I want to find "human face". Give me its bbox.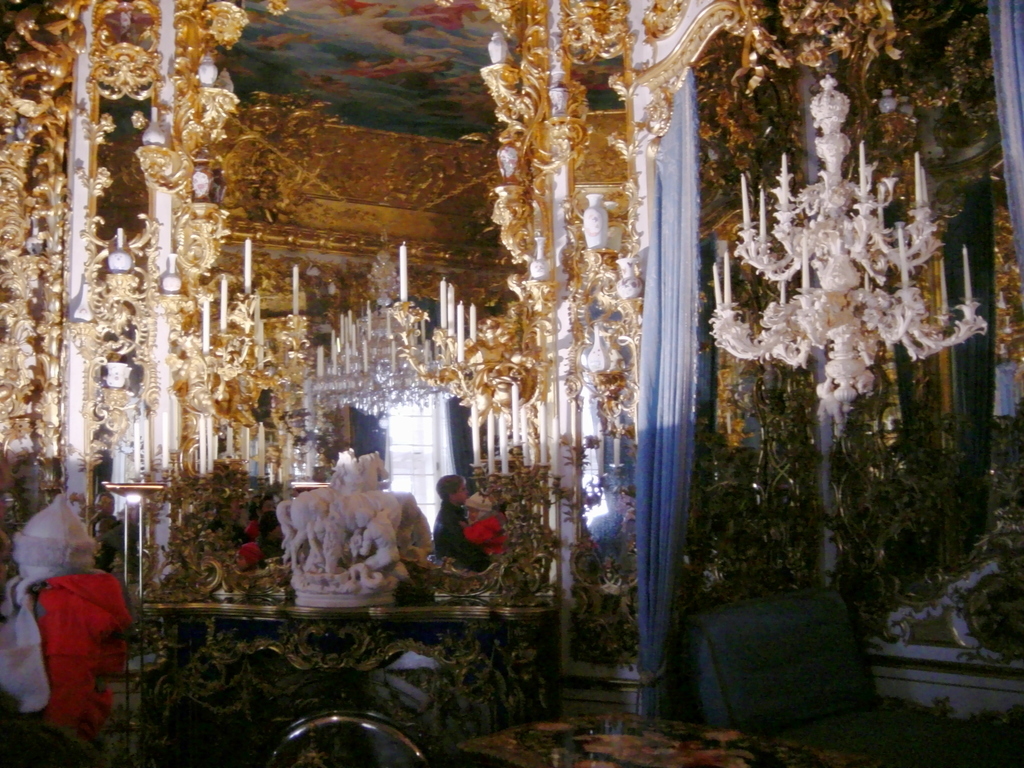
pyautogui.locateOnScreen(459, 480, 467, 505).
